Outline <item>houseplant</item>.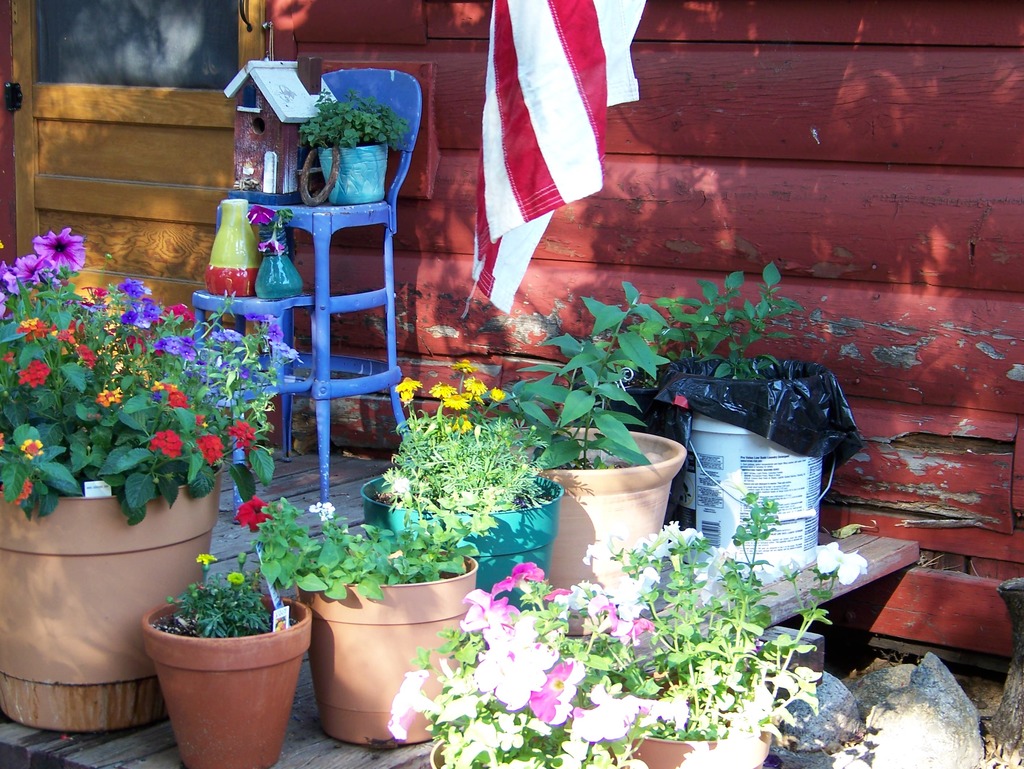
Outline: l=300, t=87, r=415, b=205.
